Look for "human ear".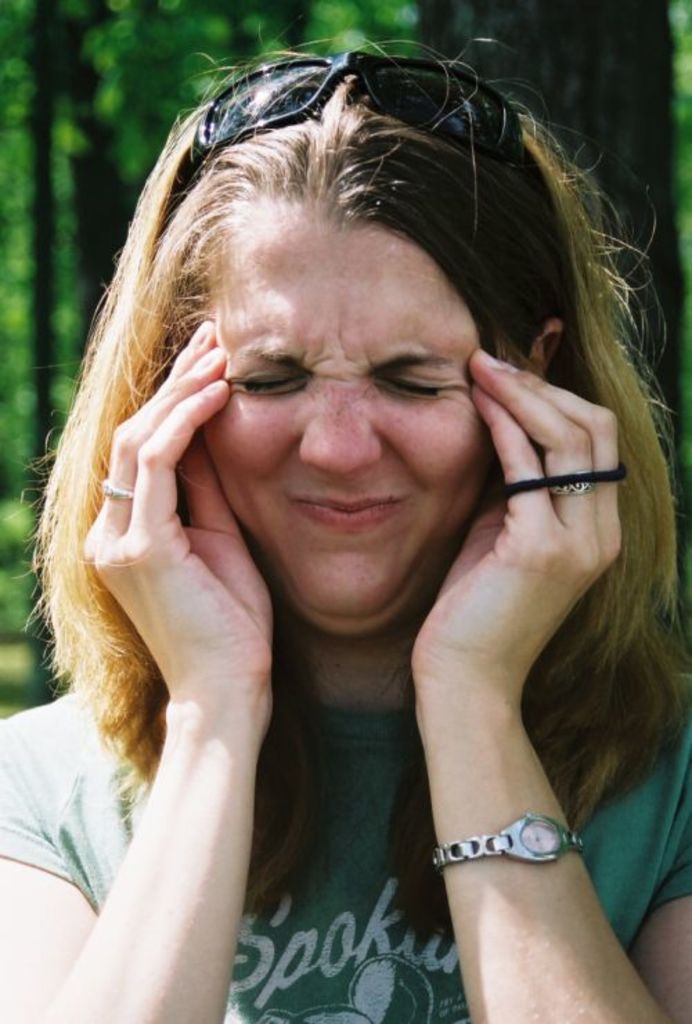
Found: detection(525, 318, 565, 372).
